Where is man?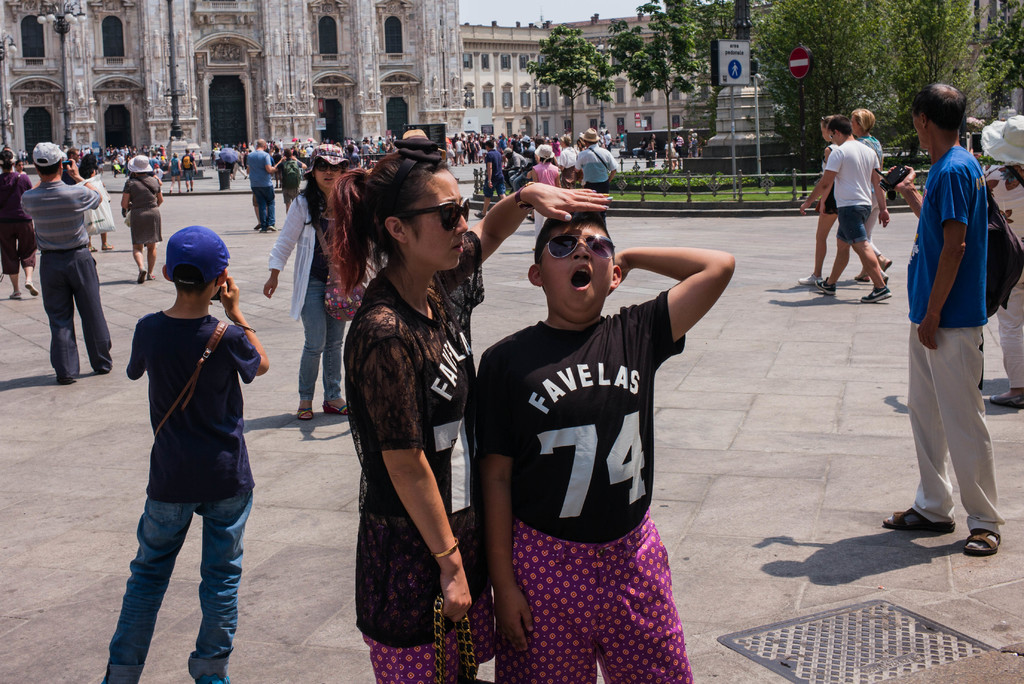
box(18, 141, 113, 382).
